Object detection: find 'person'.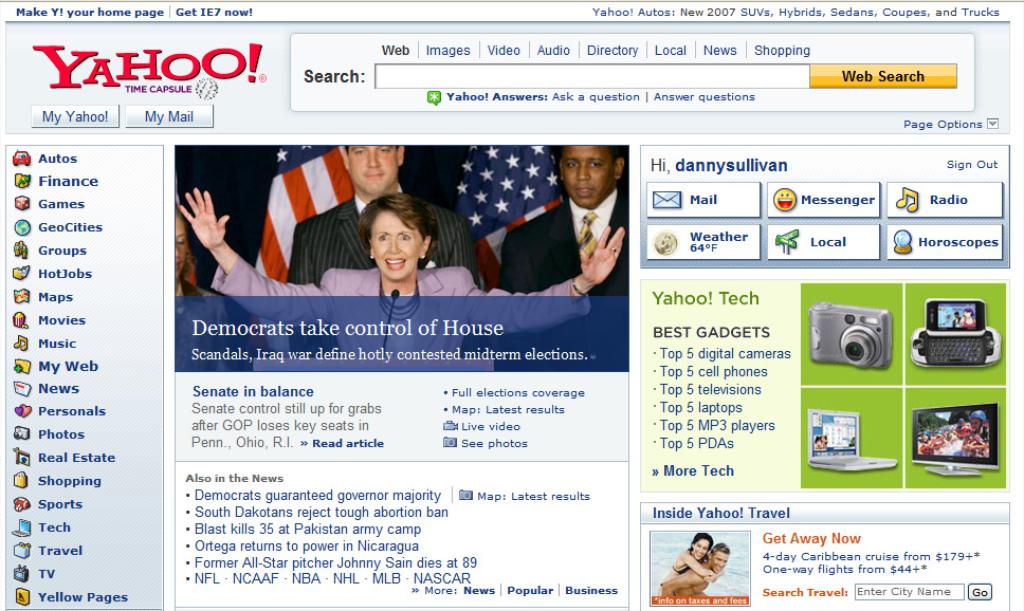
locate(959, 304, 976, 329).
